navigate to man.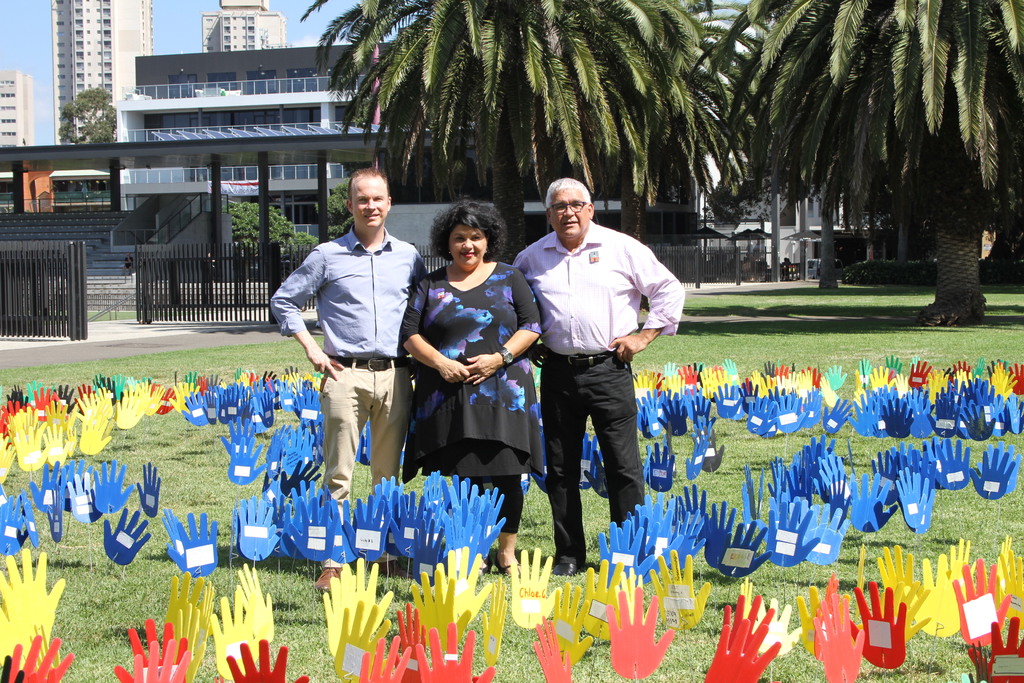
Navigation target: [x1=269, y1=169, x2=438, y2=598].
